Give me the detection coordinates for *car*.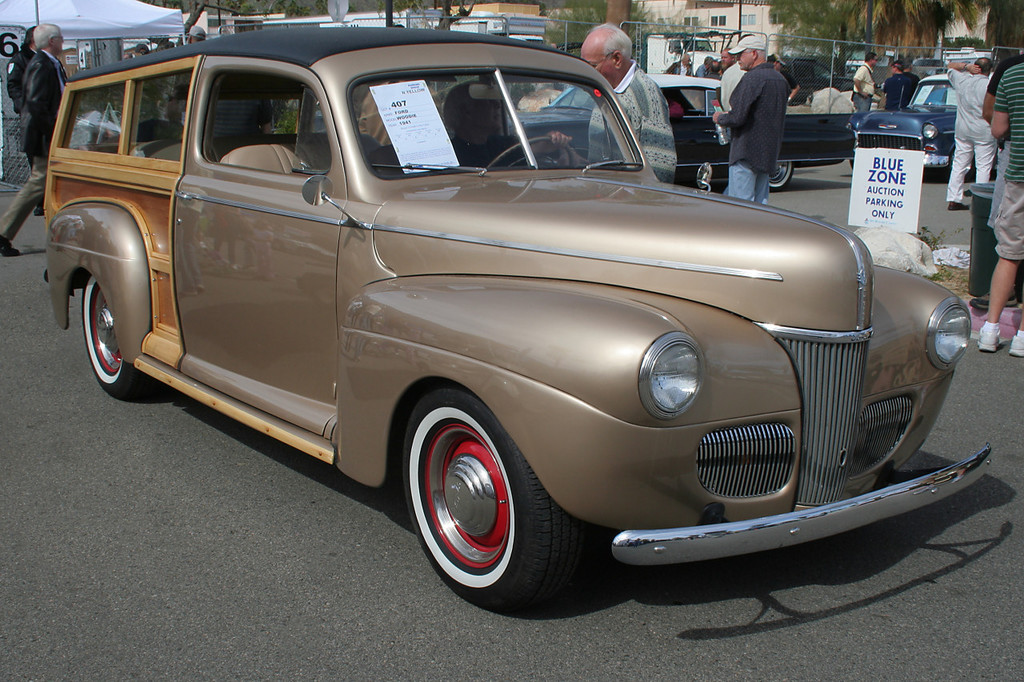
BBox(514, 73, 850, 187).
